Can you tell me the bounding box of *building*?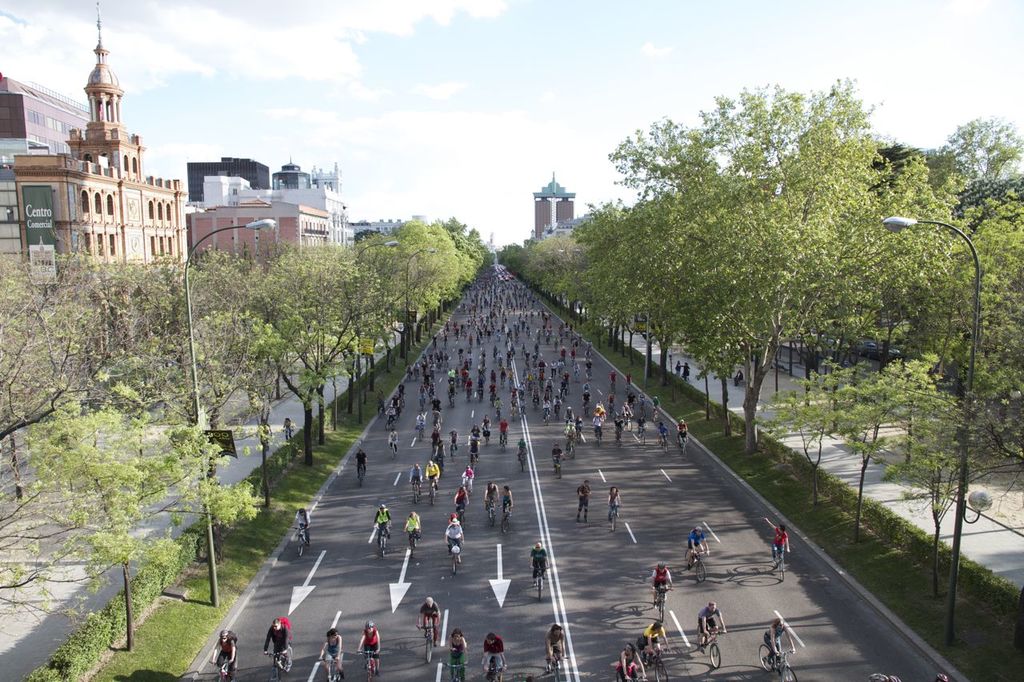
pyautogui.locateOnScreen(186, 162, 348, 257).
